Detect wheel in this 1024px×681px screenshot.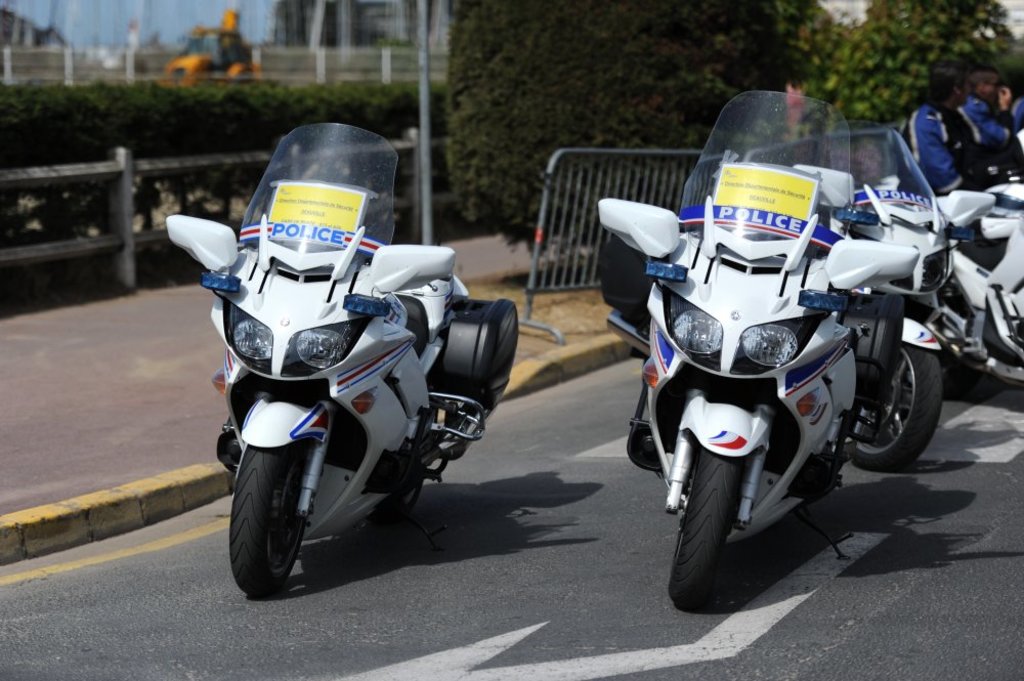
Detection: select_region(847, 345, 937, 472).
